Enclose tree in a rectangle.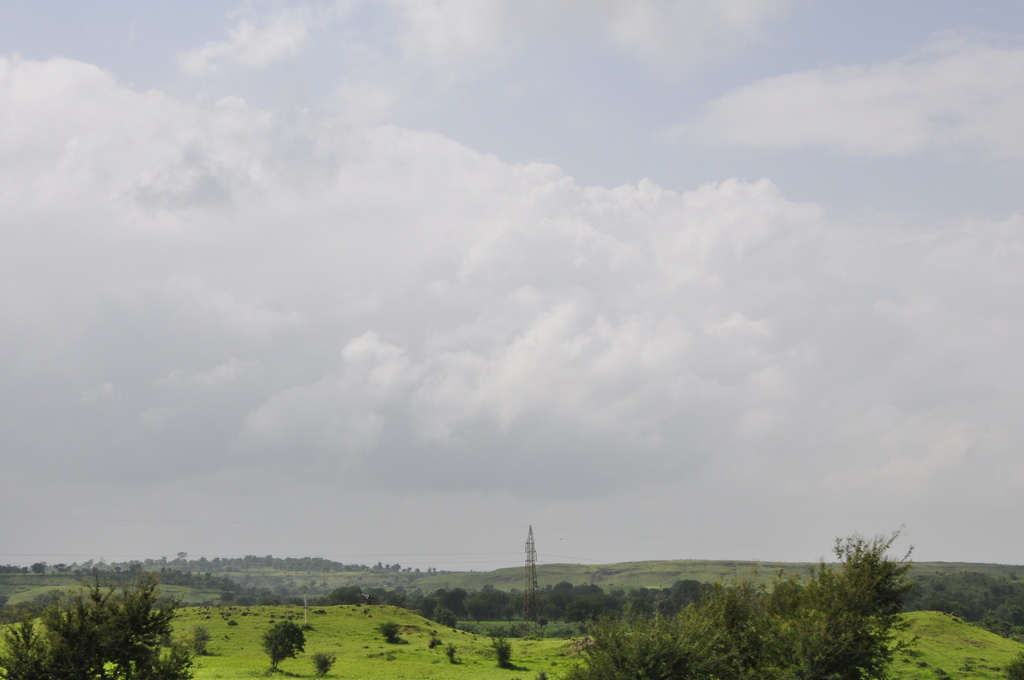
left=566, top=522, right=924, bottom=679.
